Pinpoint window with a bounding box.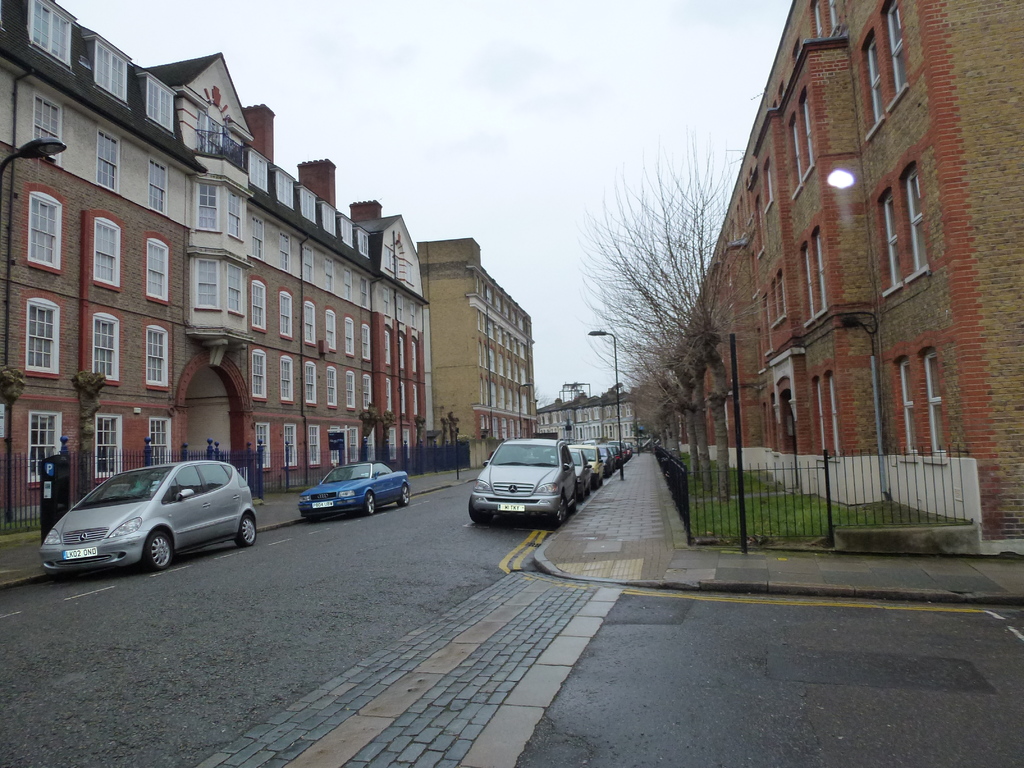
x1=256 y1=420 x2=275 y2=474.
